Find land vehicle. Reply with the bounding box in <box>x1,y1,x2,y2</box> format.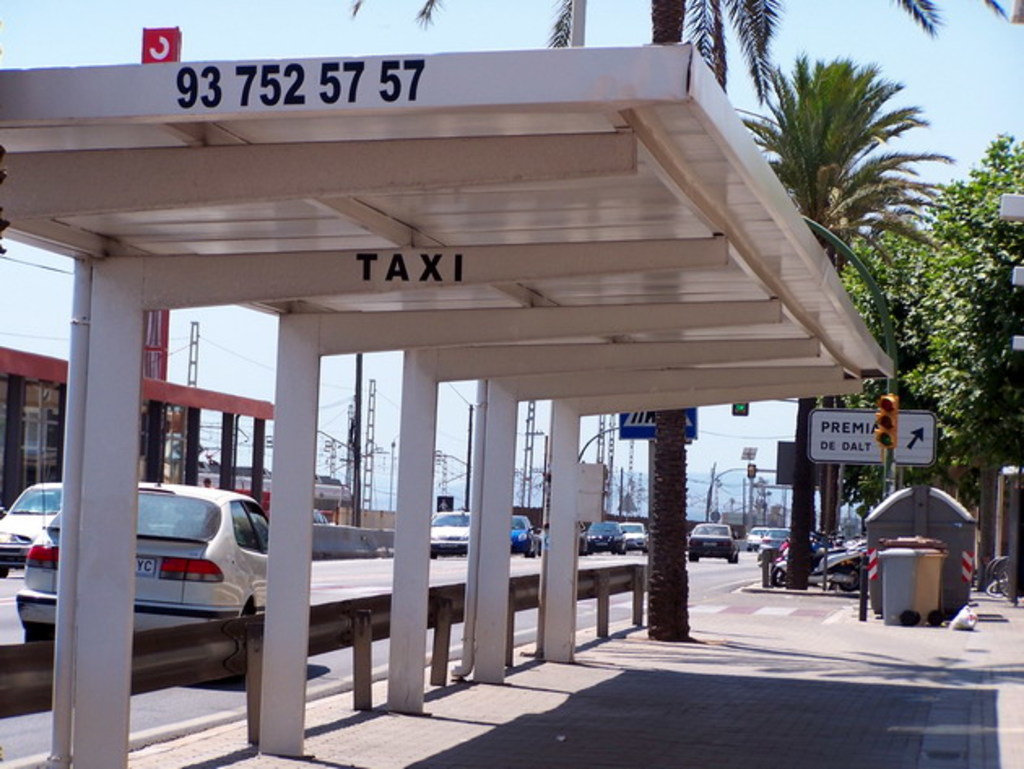
<box>766,528,792,550</box>.
